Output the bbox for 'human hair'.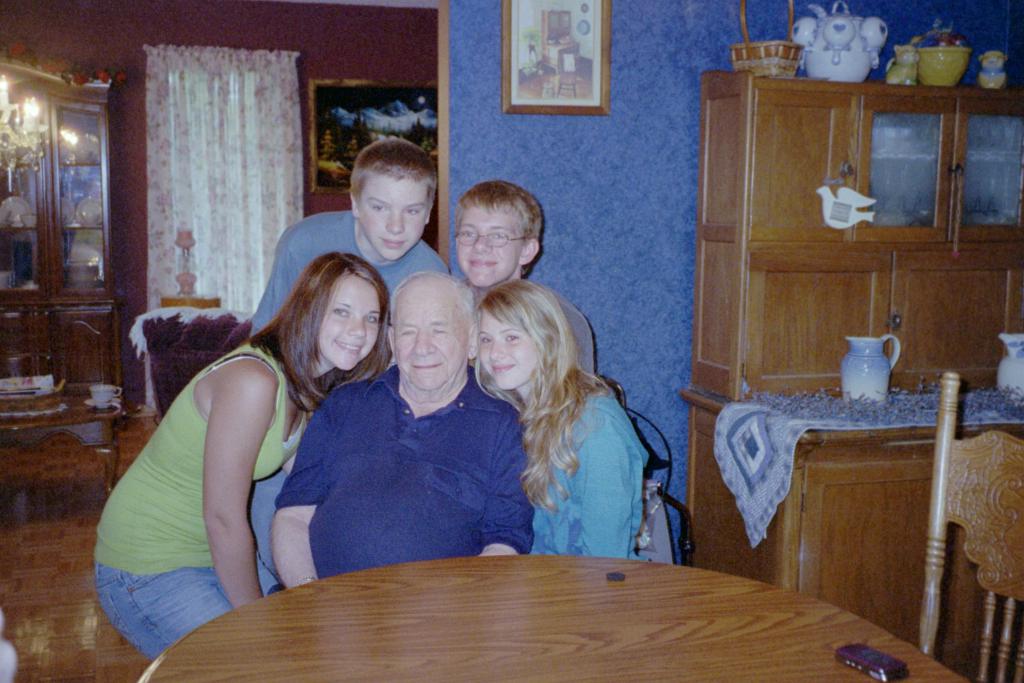
bbox=[387, 270, 476, 368].
